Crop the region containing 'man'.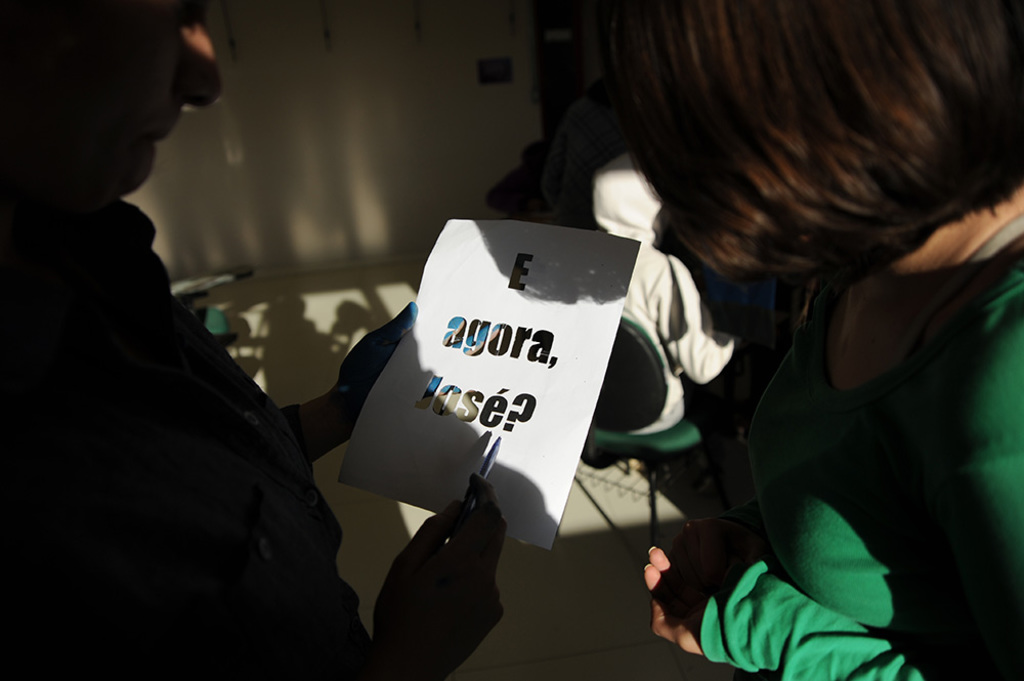
Crop region: bbox=(26, 59, 473, 673).
